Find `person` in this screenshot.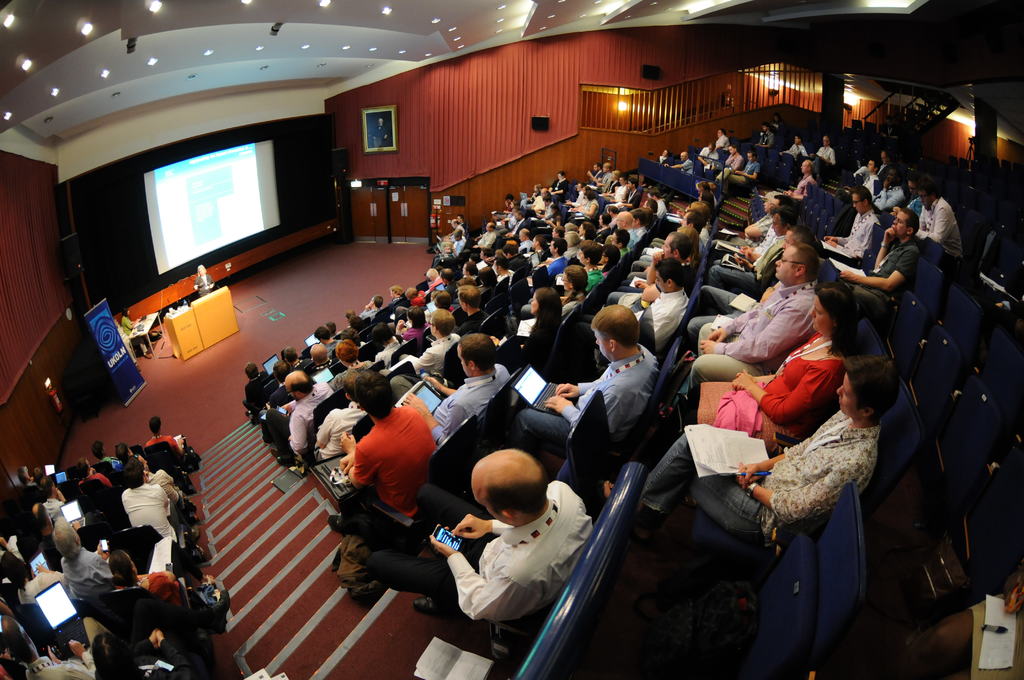
The bounding box for `person` is <box>774,130,811,164</box>.
